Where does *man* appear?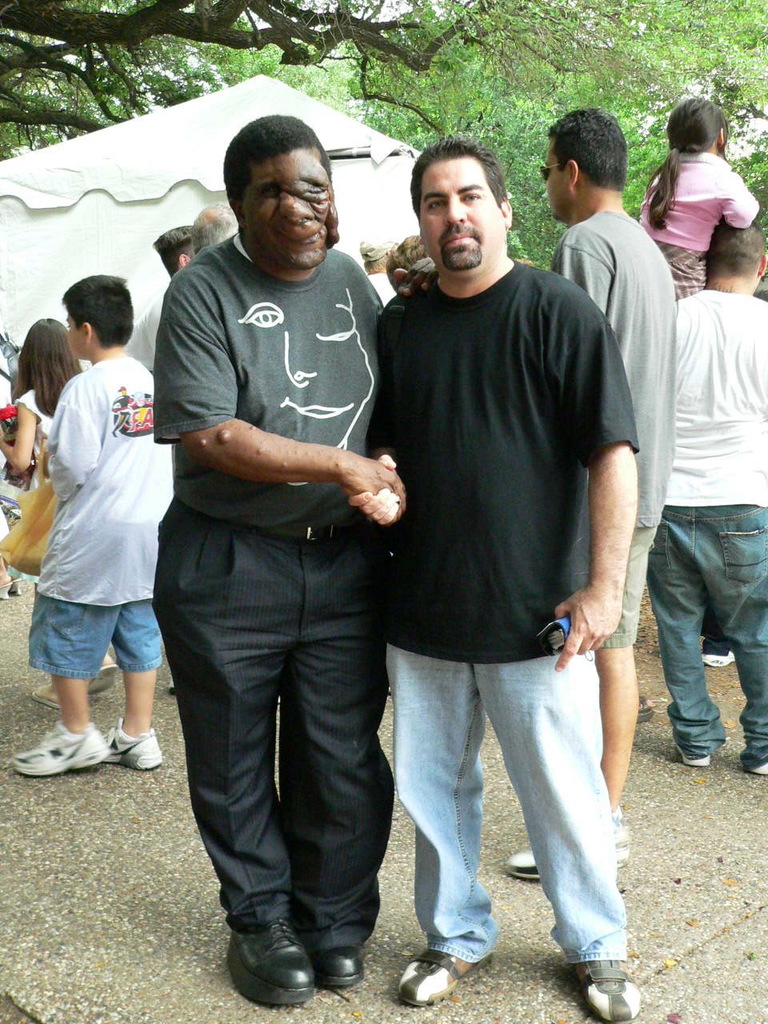
Appears at rect(508, 107, 682, 874).
